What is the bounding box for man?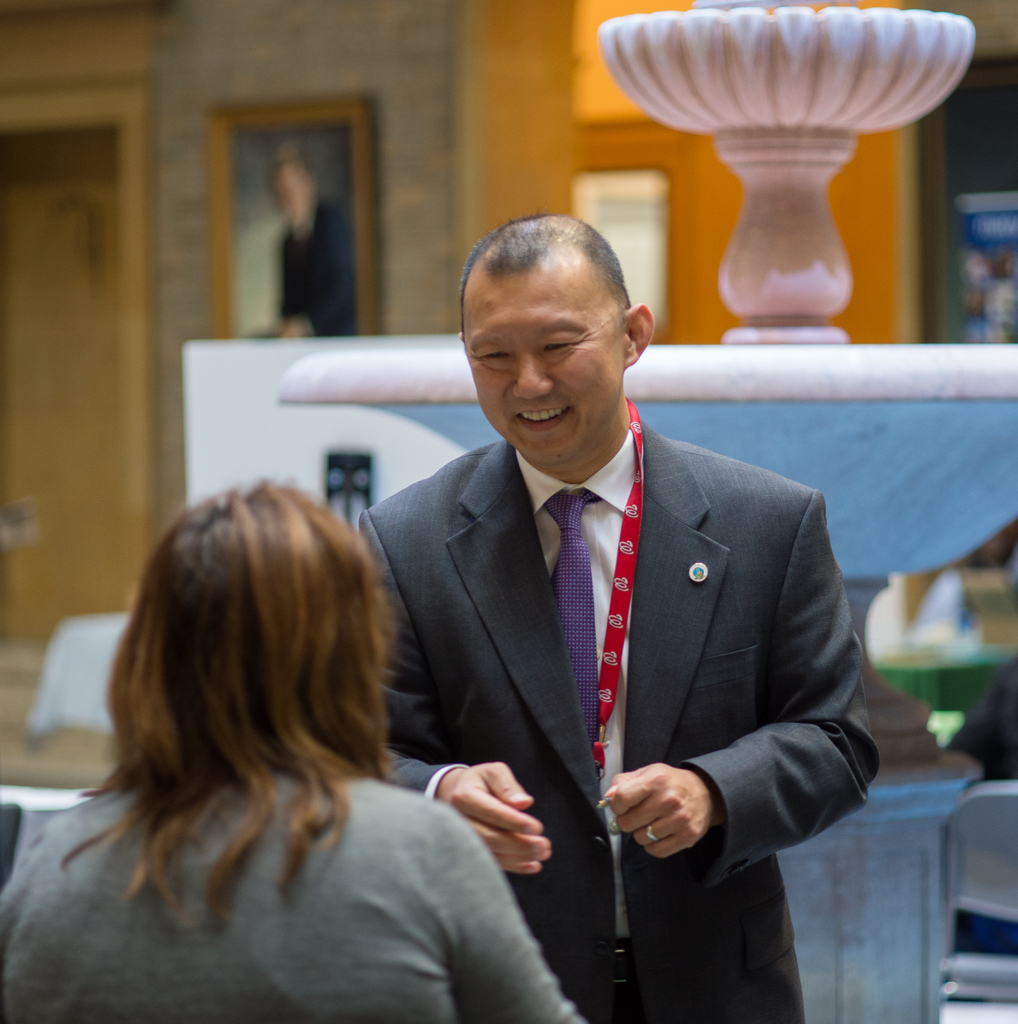
[252,145,359,333].
